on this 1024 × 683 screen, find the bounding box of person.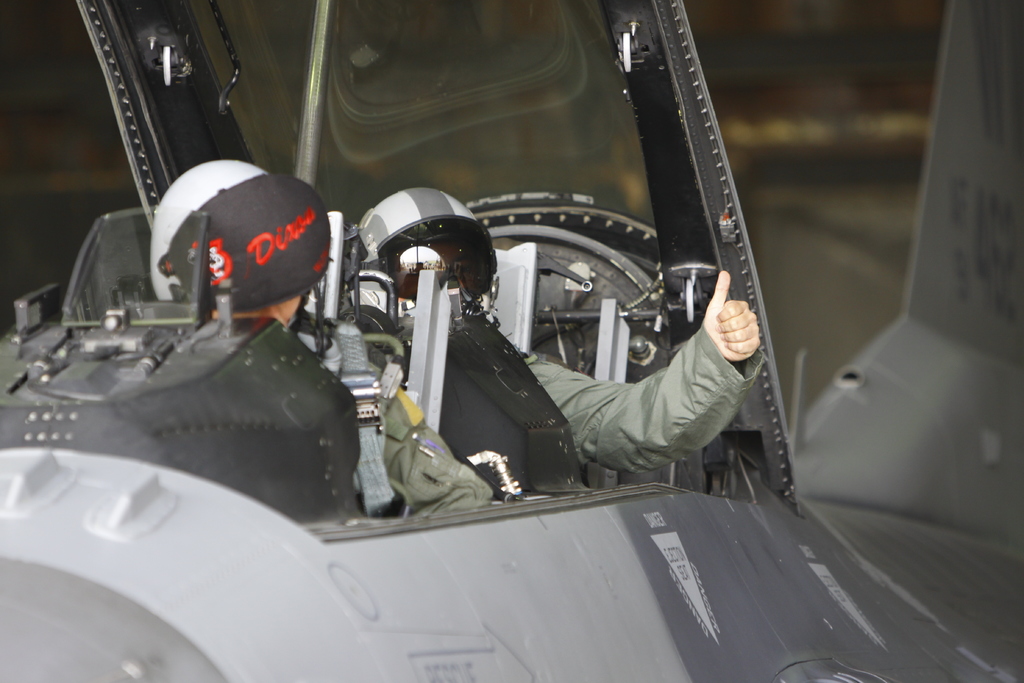
Bounding box: (x1=136, y1=141, x2=353, y2=400).
